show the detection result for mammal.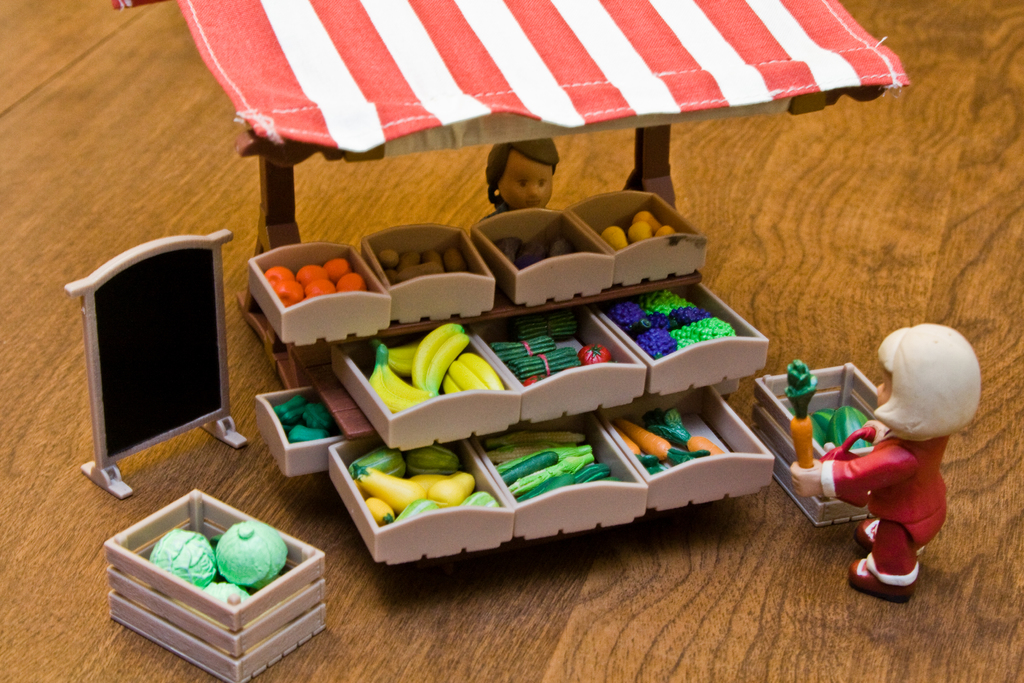
x1=822, y1=321, x2=986, y2=575.
